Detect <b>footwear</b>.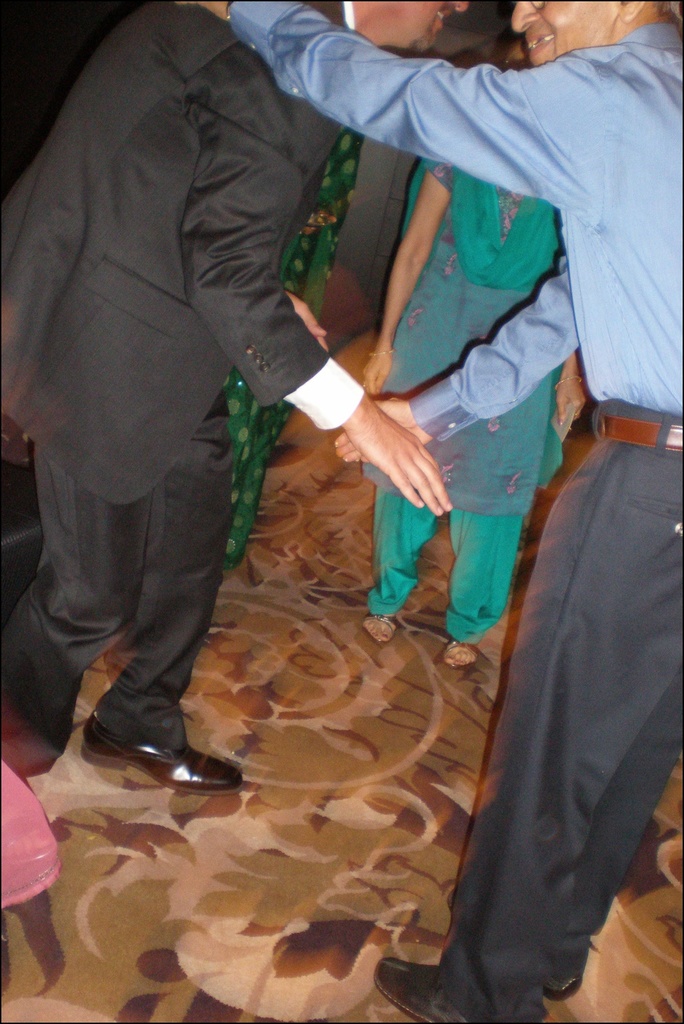
Detected at <region>544, 975, 585, 1001</region>.
